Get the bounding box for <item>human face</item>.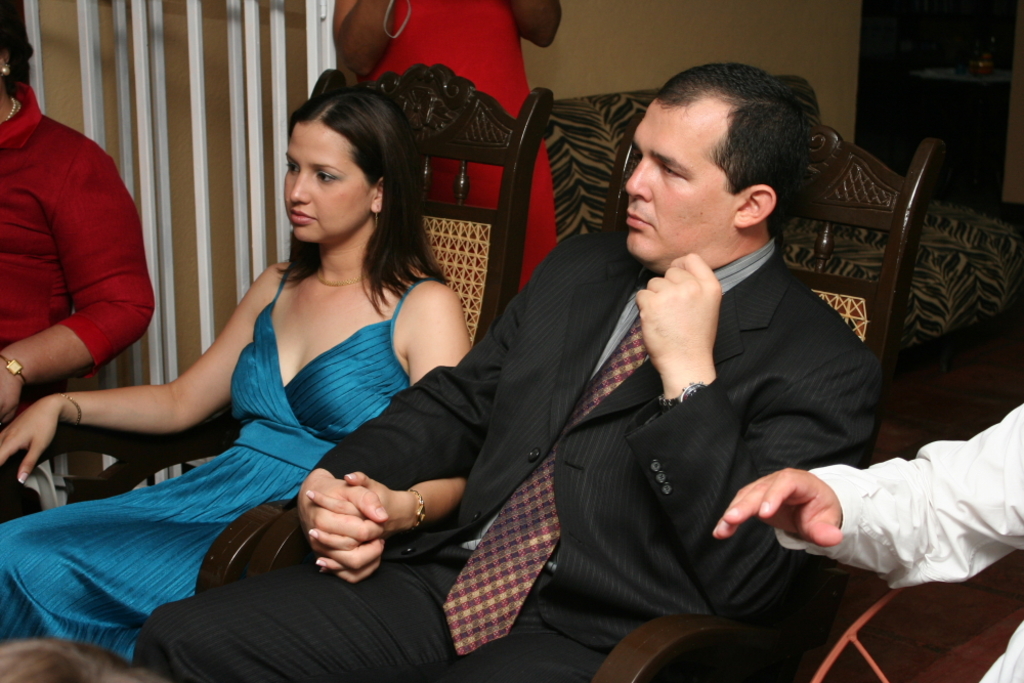
box=[625, 96, 745, 262].
